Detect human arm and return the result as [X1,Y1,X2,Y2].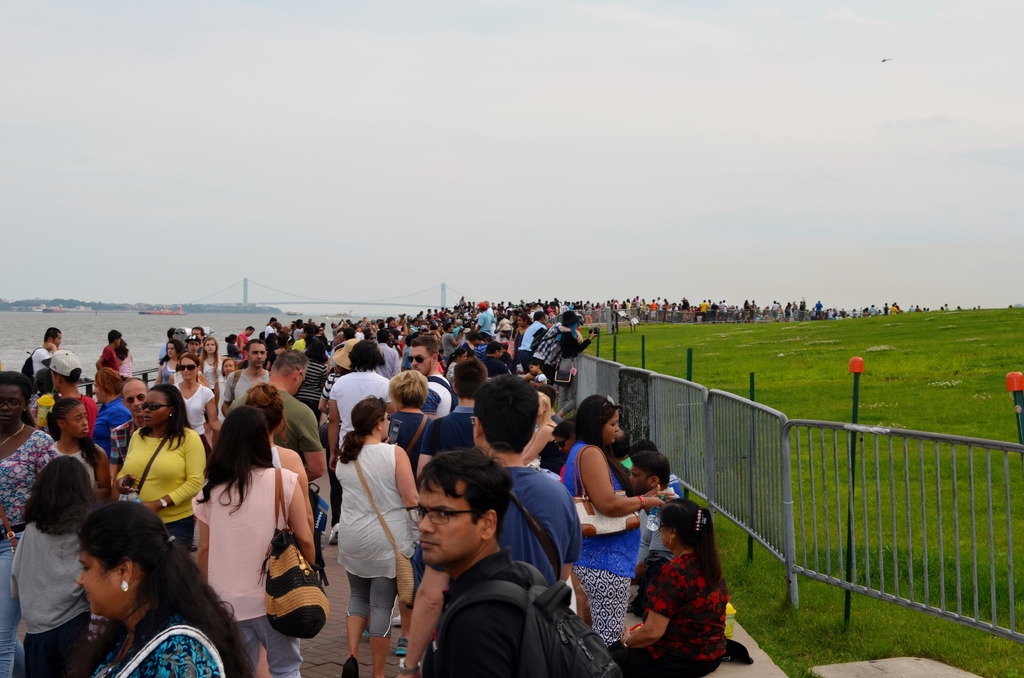
[557,321,582,344].
